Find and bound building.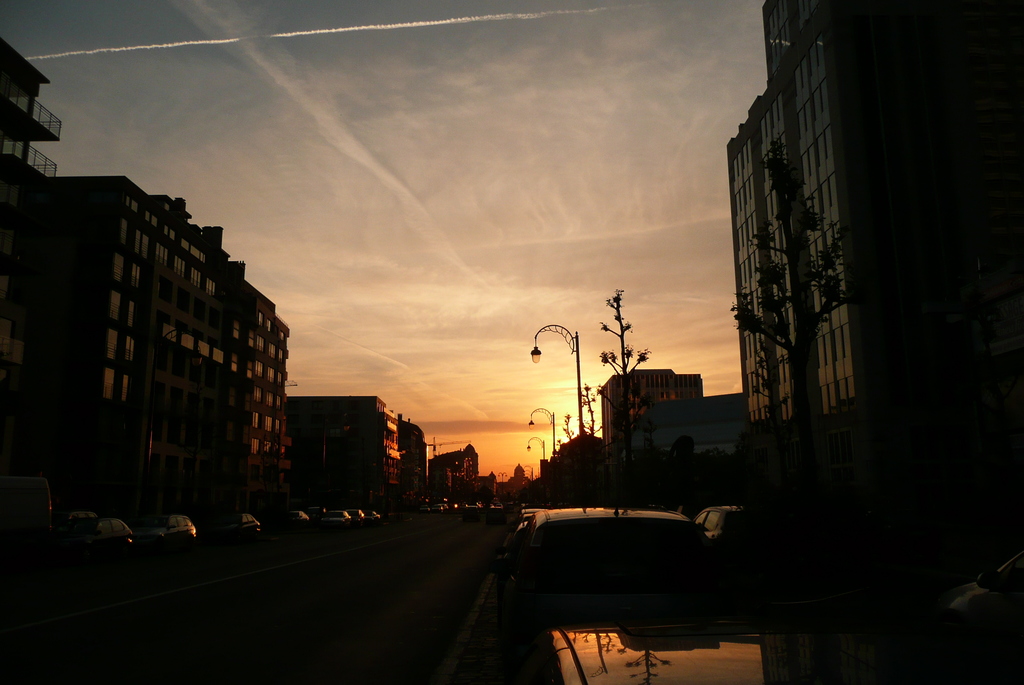
Bound: [left=399, top=414, right=424, bottom=495].
